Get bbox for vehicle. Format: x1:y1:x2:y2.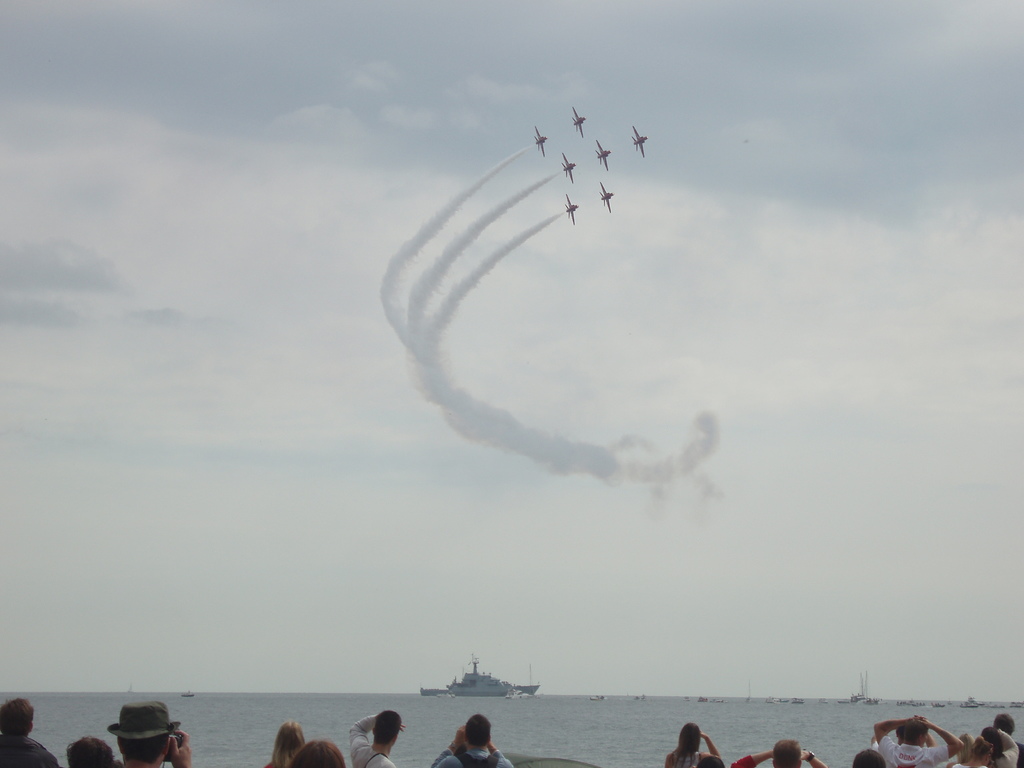
564:192:578:220.
